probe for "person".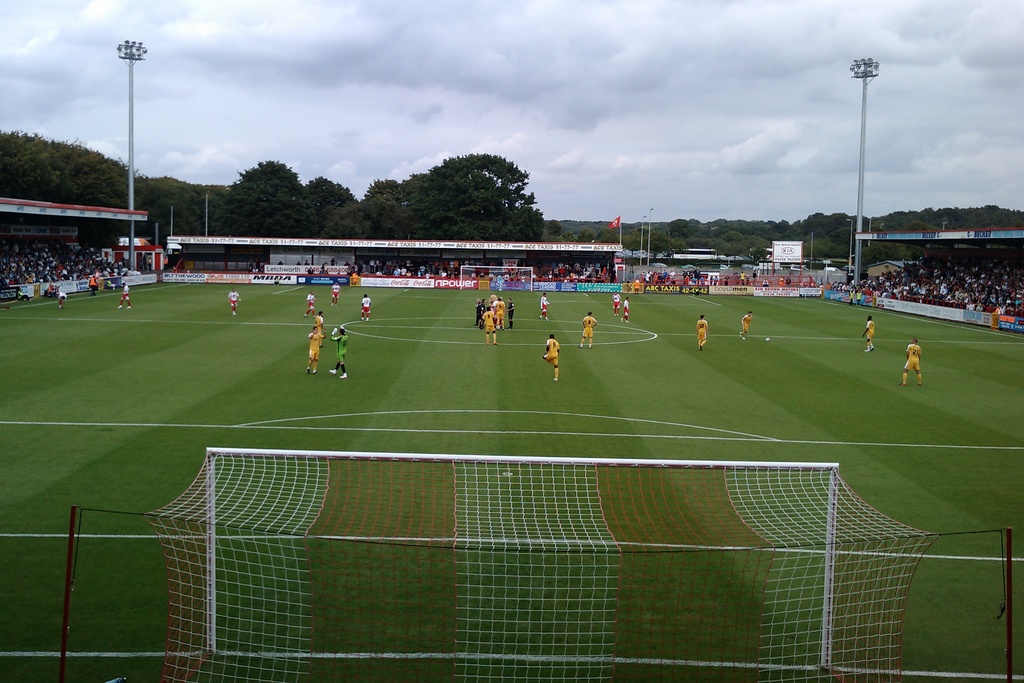
Probe result: [742,274,747,283].
